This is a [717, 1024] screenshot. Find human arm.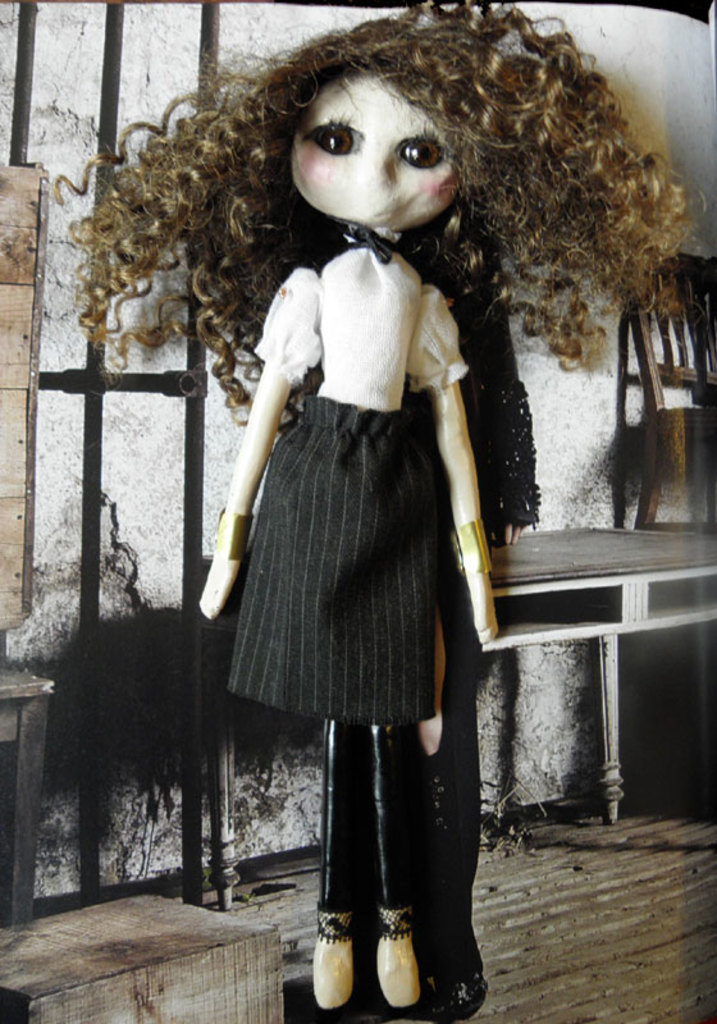
Bounding box: (x1=202, y1=301, x2=303, y2=620).
